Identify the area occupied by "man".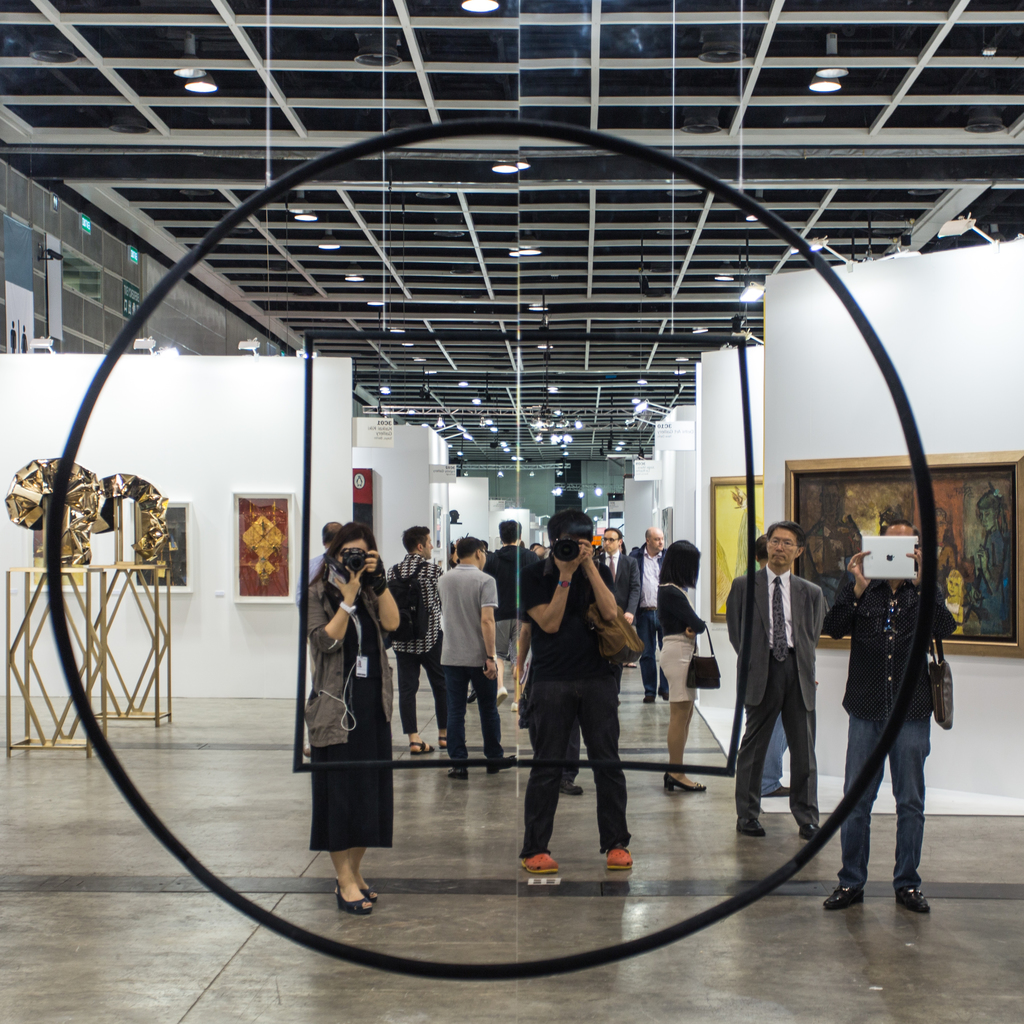
Area: detection(382, 524, 447, 755).
